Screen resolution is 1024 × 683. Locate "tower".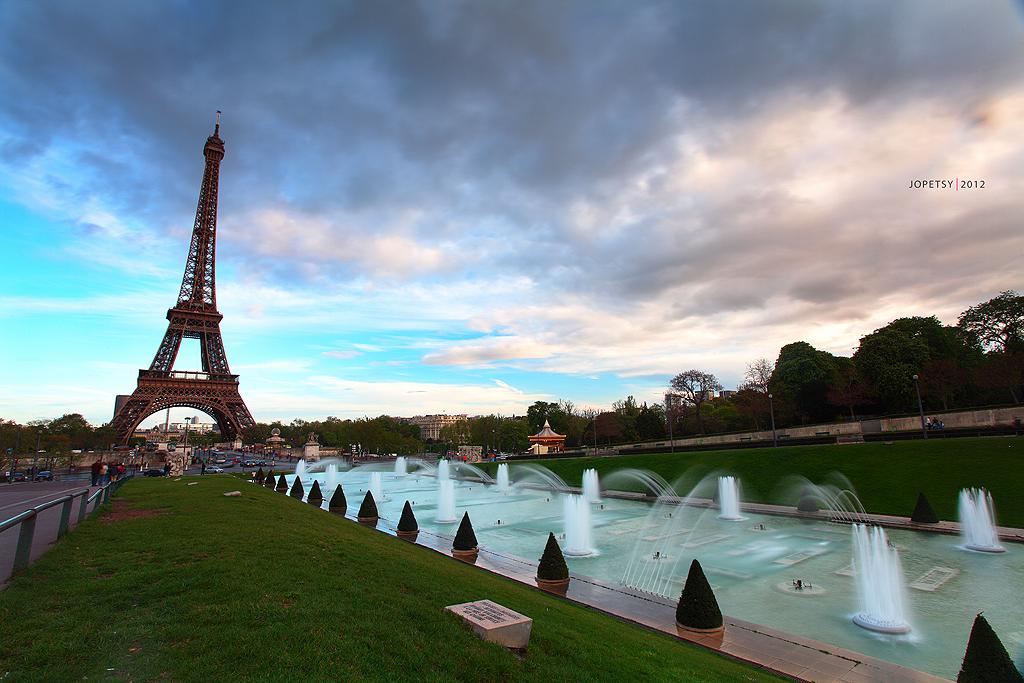
l=90, t=113, r=264, b=452.
